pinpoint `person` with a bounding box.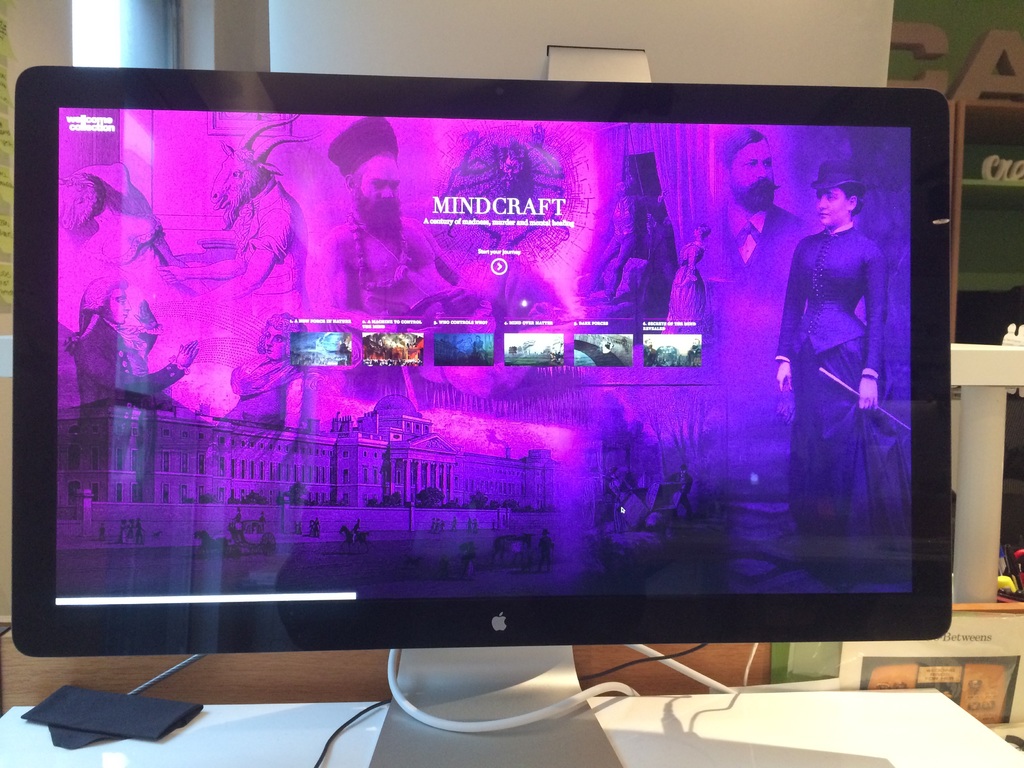
313 113 570 403.
